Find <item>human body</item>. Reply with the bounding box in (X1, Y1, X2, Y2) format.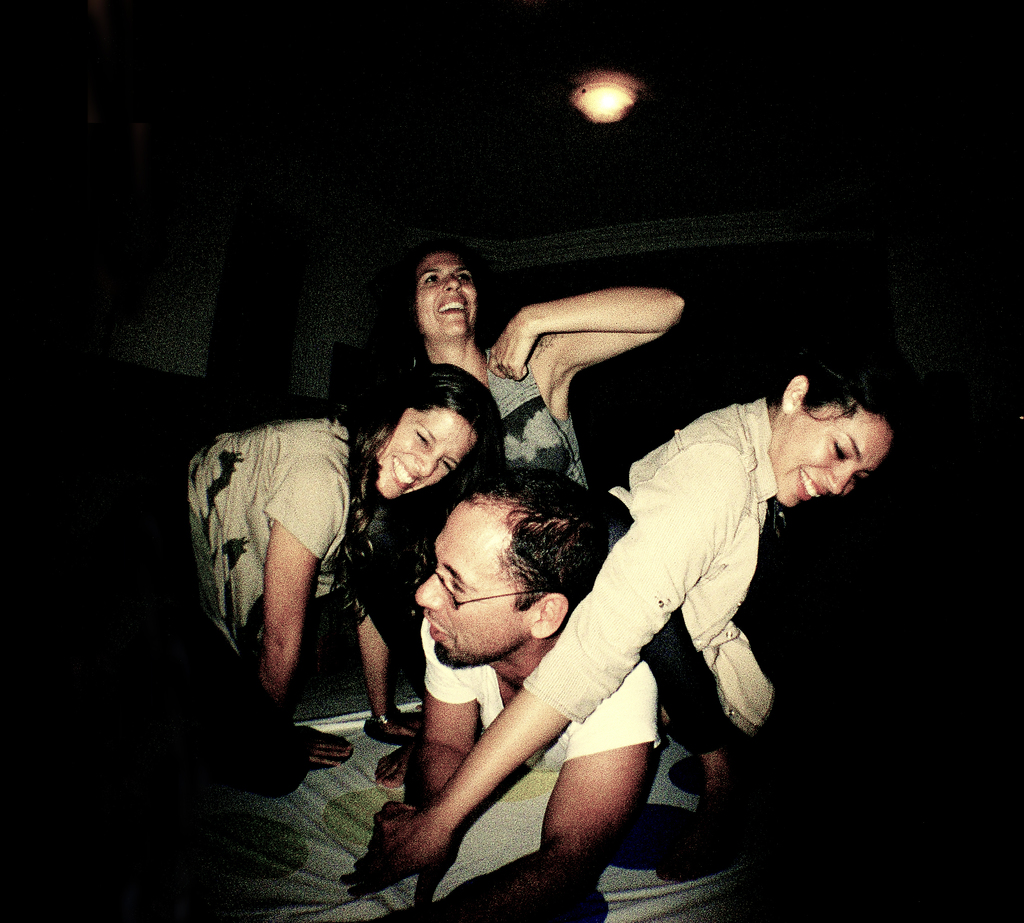
(359, 486, 660, 910).
